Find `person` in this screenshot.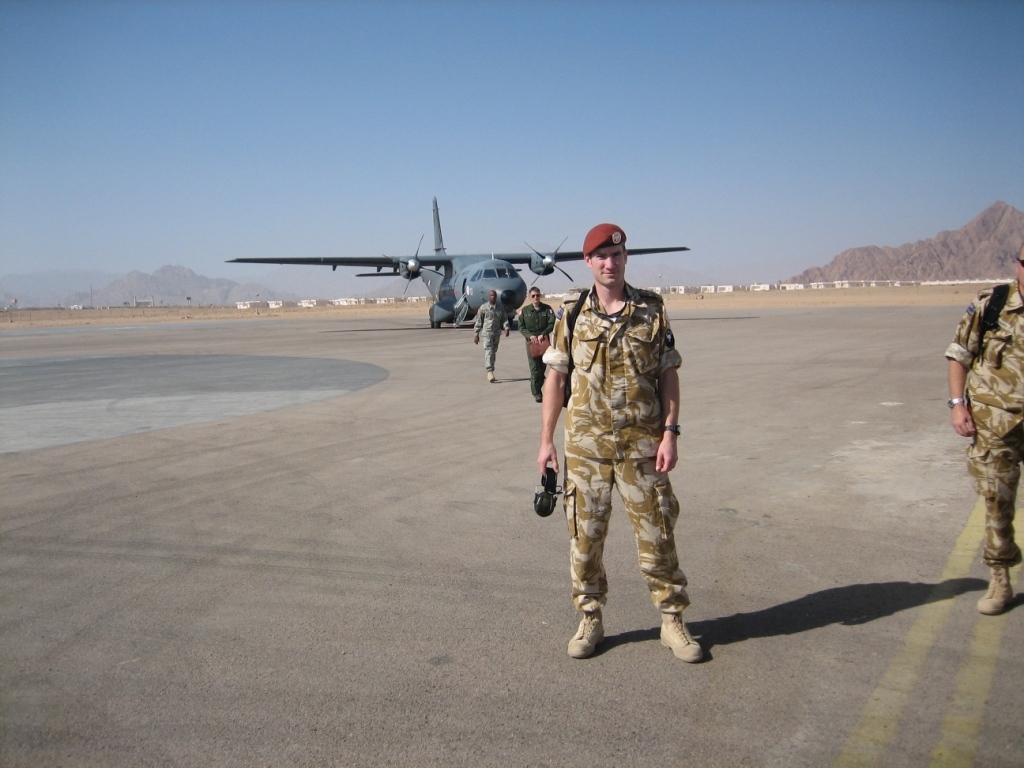
The bounding box for `person` is (945,243,1023,614).
